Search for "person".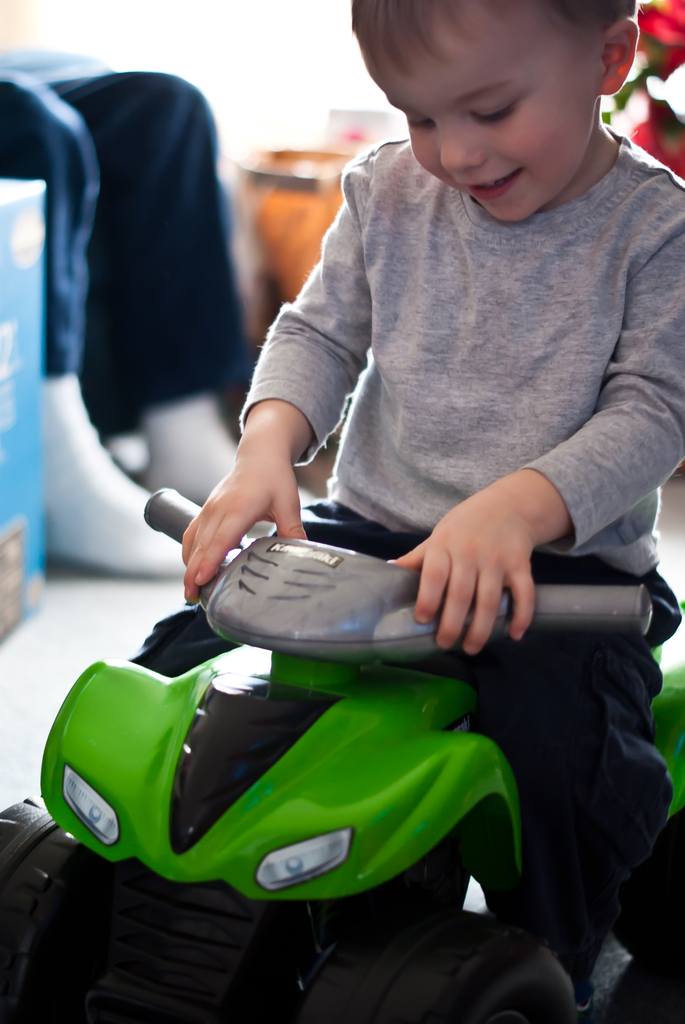
Found at l=176, t=0, r=684, b=810.
